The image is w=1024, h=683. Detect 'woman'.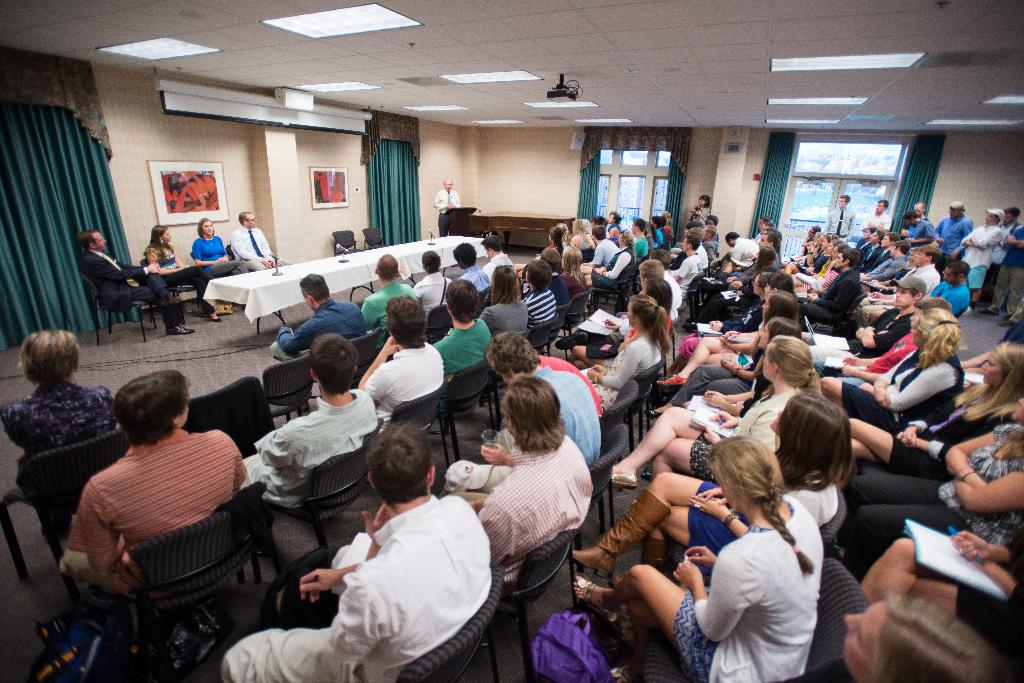
Detection: (517, 224, 559, 277).
